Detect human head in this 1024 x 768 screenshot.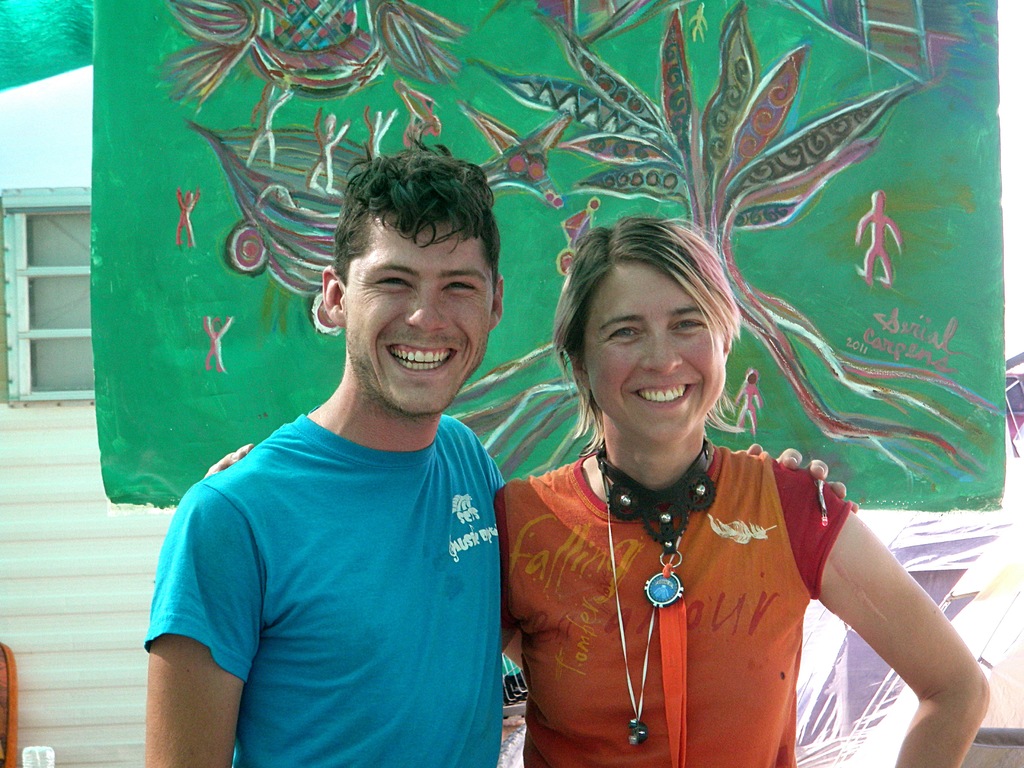
Detection: Rect(549, 214, 735, 452).
